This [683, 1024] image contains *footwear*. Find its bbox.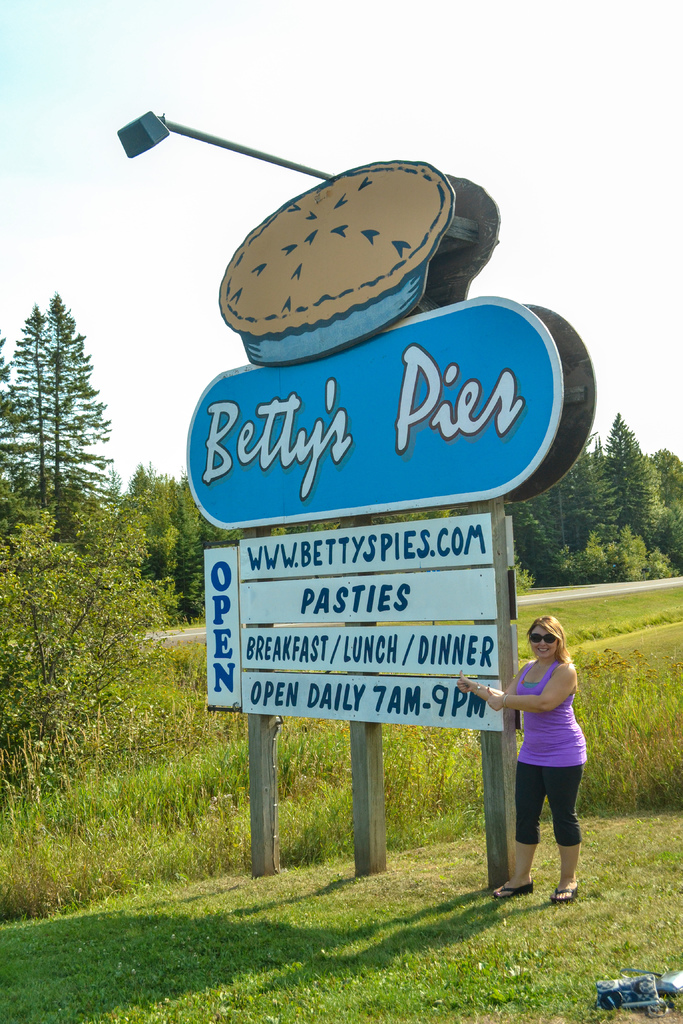
(548, 885, 578, 910).
